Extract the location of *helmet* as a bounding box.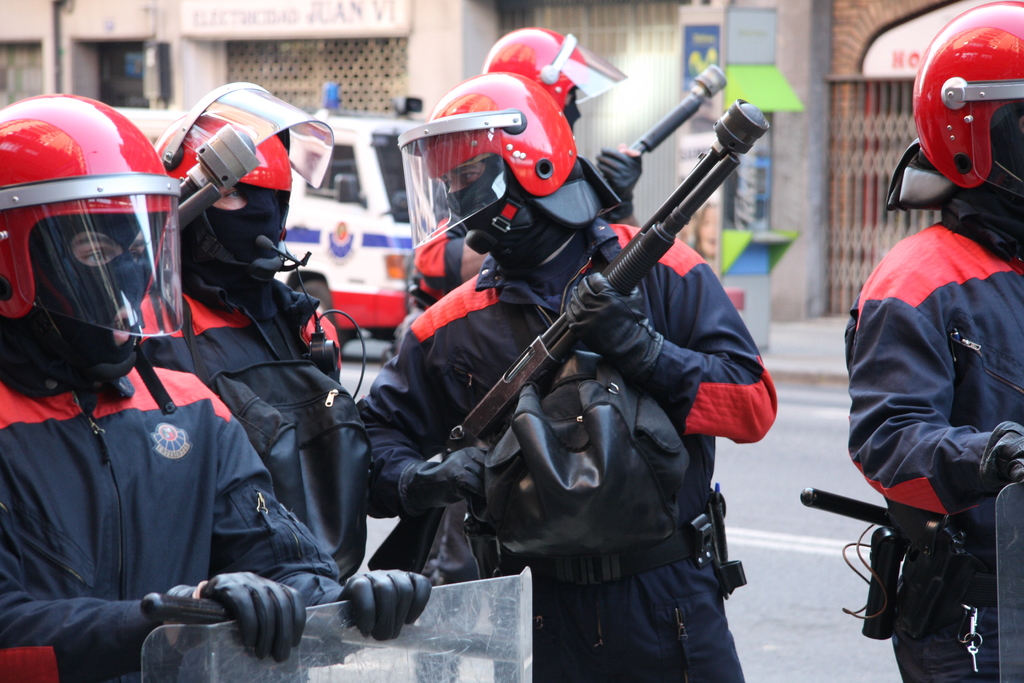
[387, 69, 584, 259].
